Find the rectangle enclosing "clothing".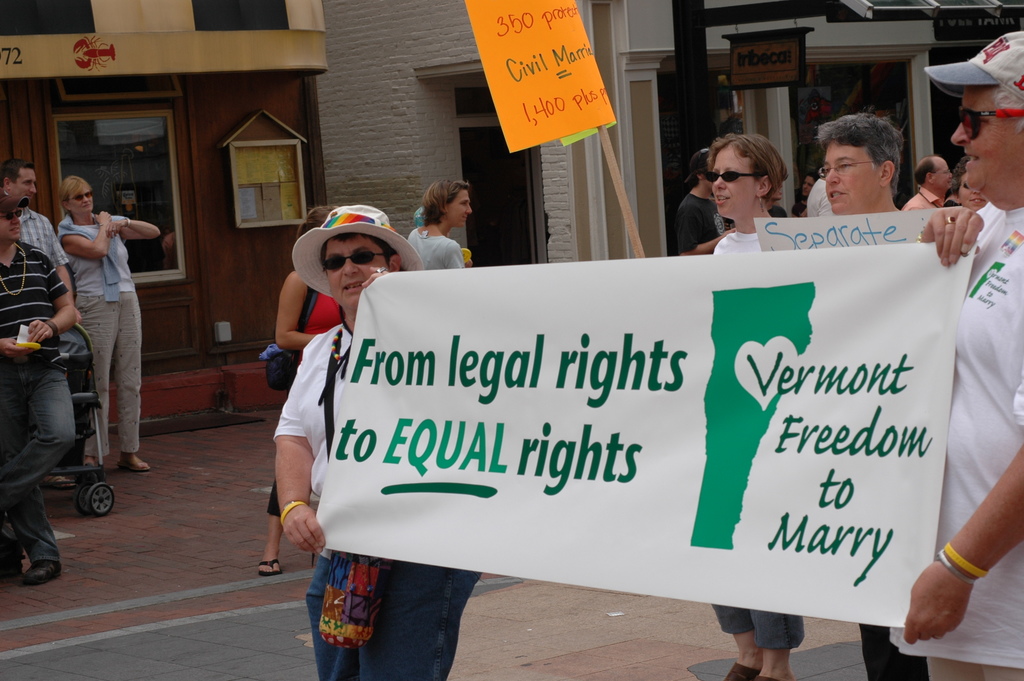
BBox(271, 324, 476, 680).
